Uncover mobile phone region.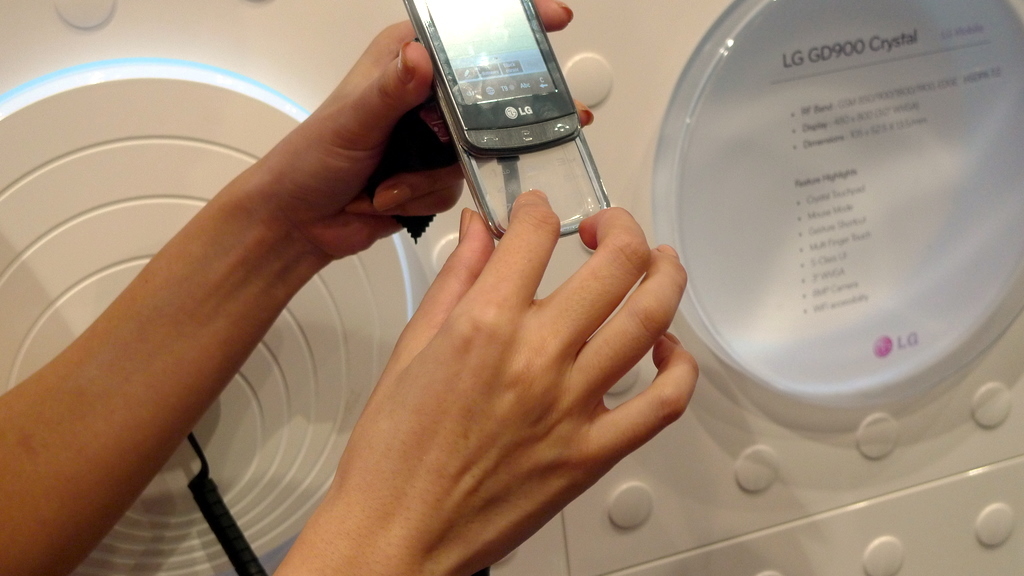
Uncovered: 401,0,593,172.
